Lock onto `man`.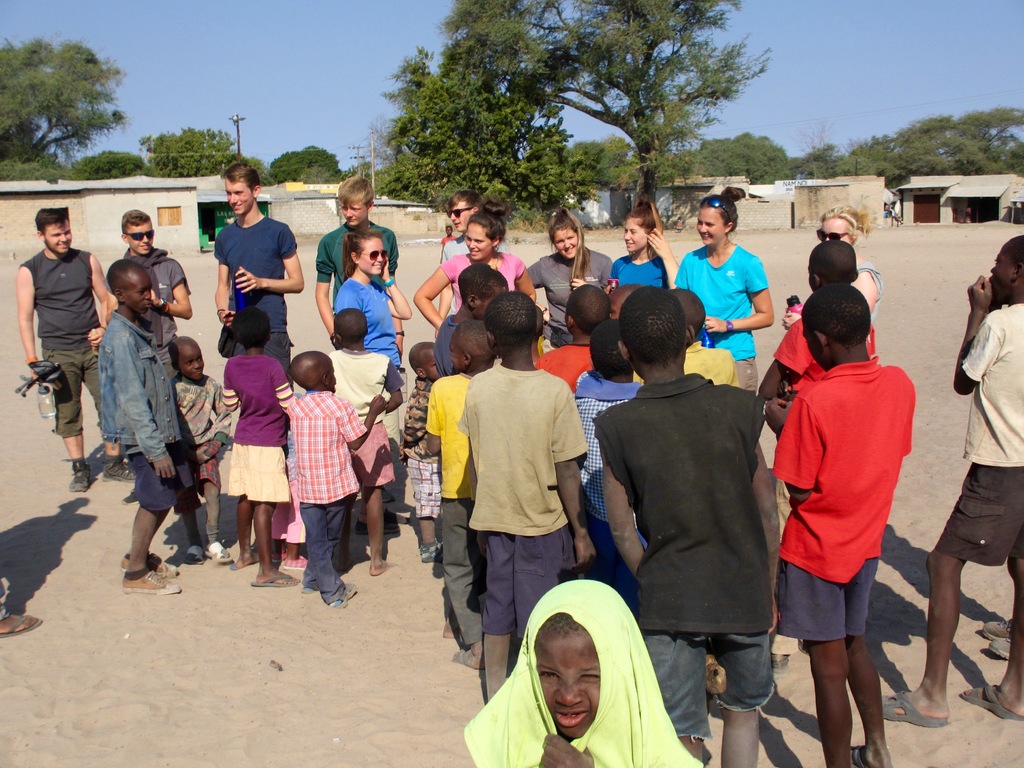
Locked: 436 191 479 337.
